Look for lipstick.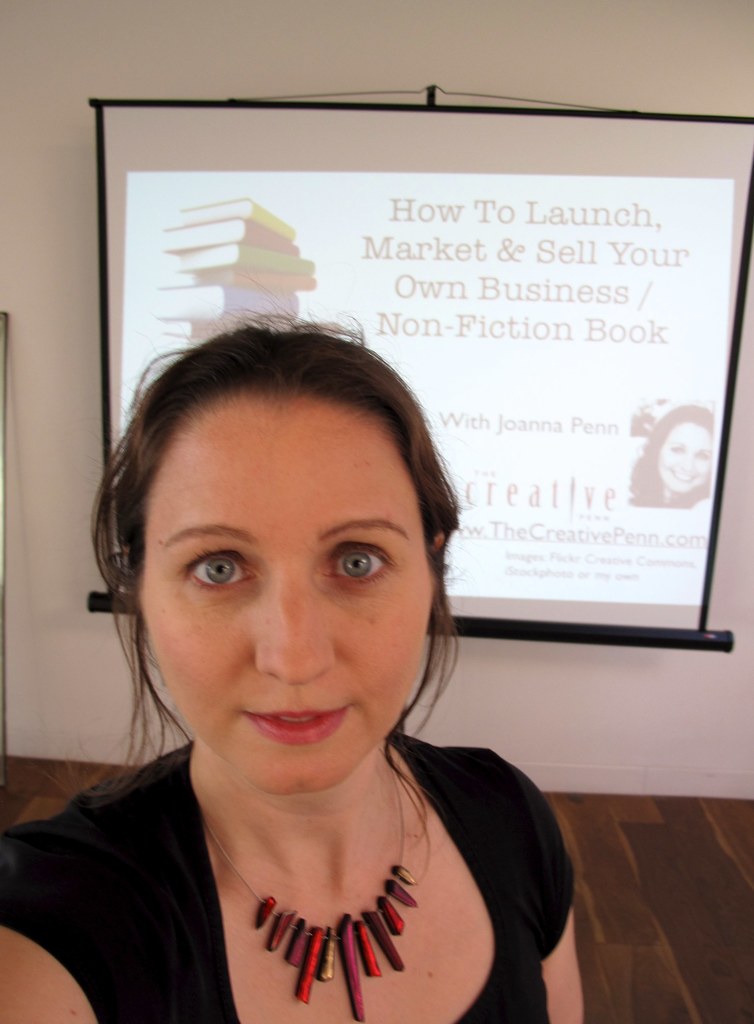
Found: Rect(244, 709, 343, 742).
